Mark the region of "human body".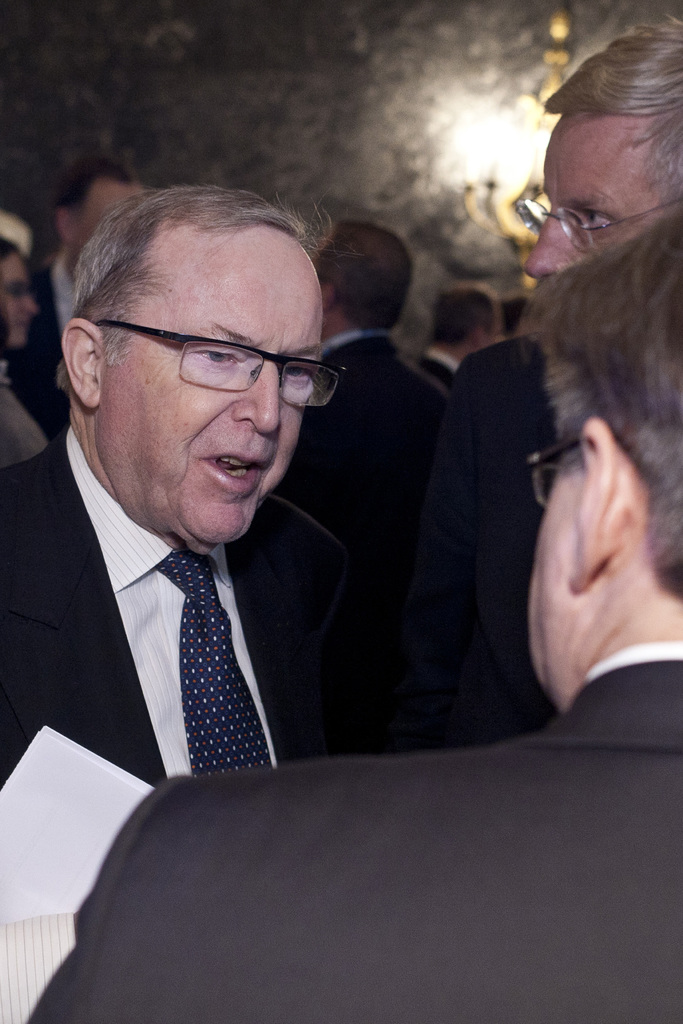
Region: <box>392,328,568,757</box>.
